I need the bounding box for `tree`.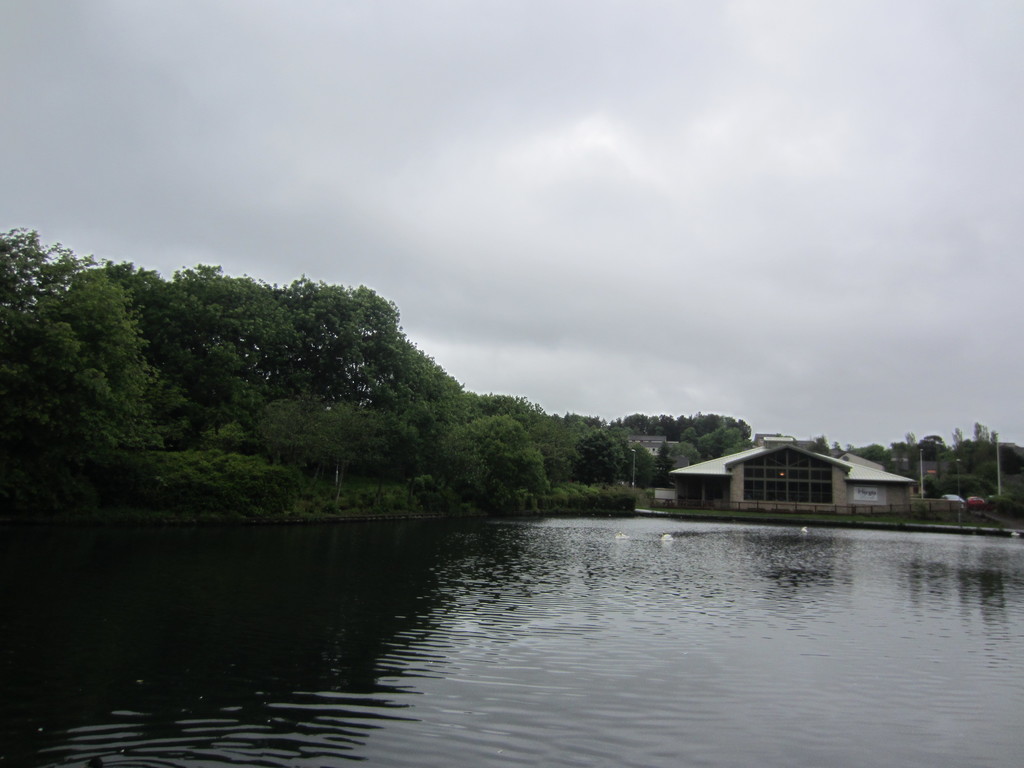
Here it is: 689 412 753 440.
